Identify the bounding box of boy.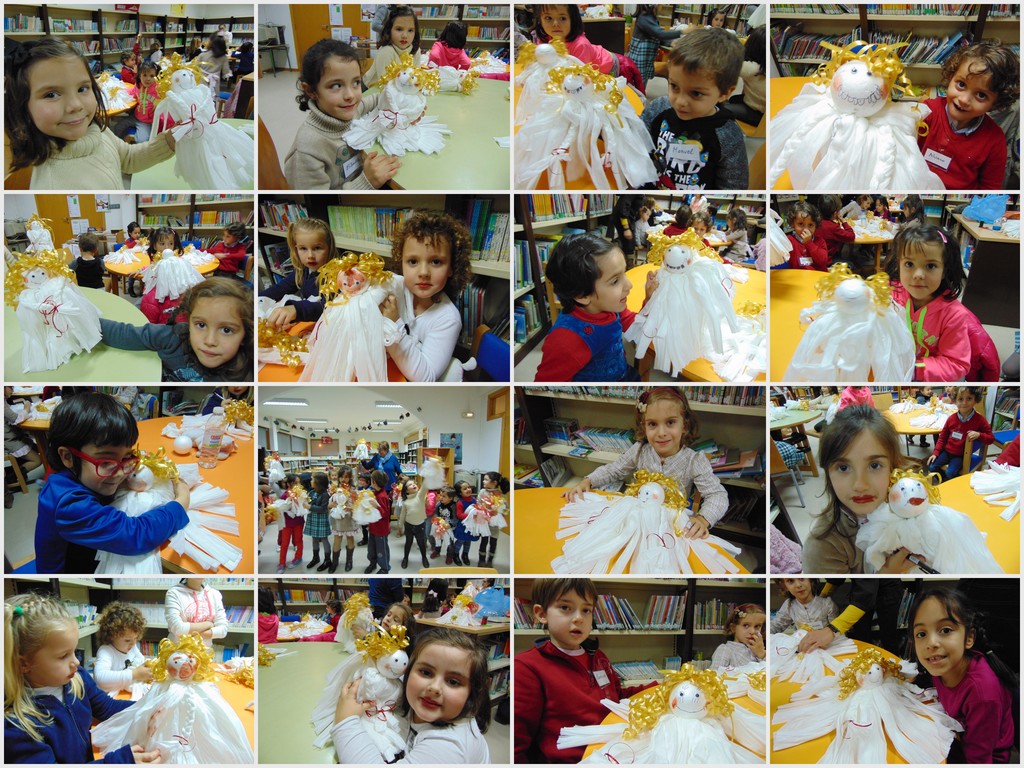
506, 573, 655, 767.
